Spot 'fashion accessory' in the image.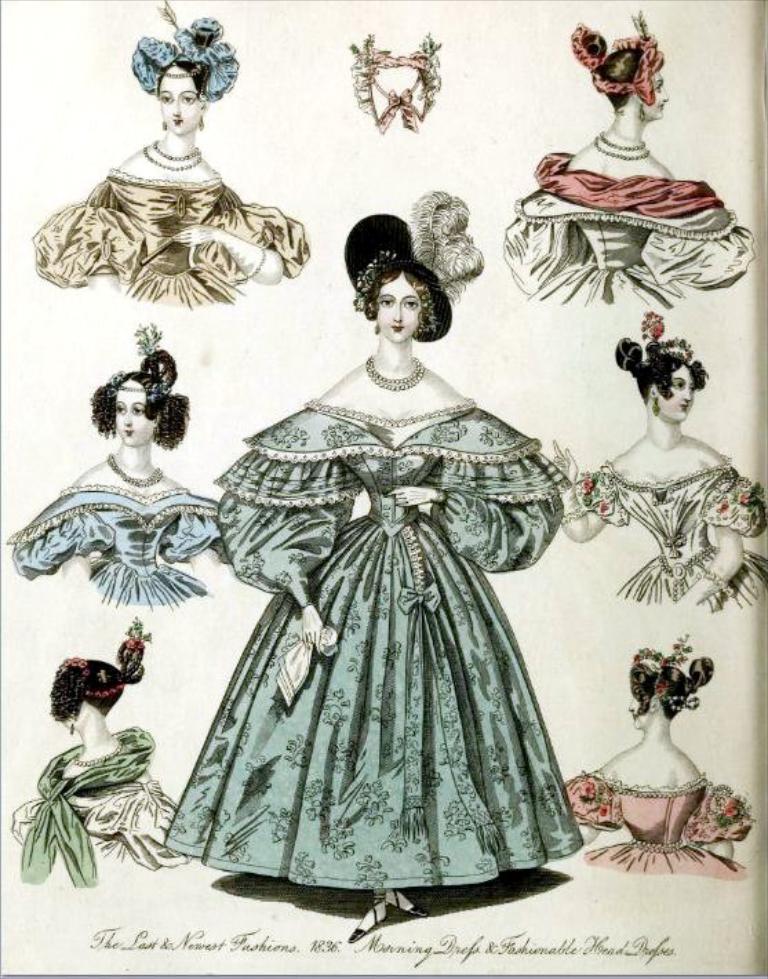
'fashion accessory' found at (569, 8, 671, 108).
